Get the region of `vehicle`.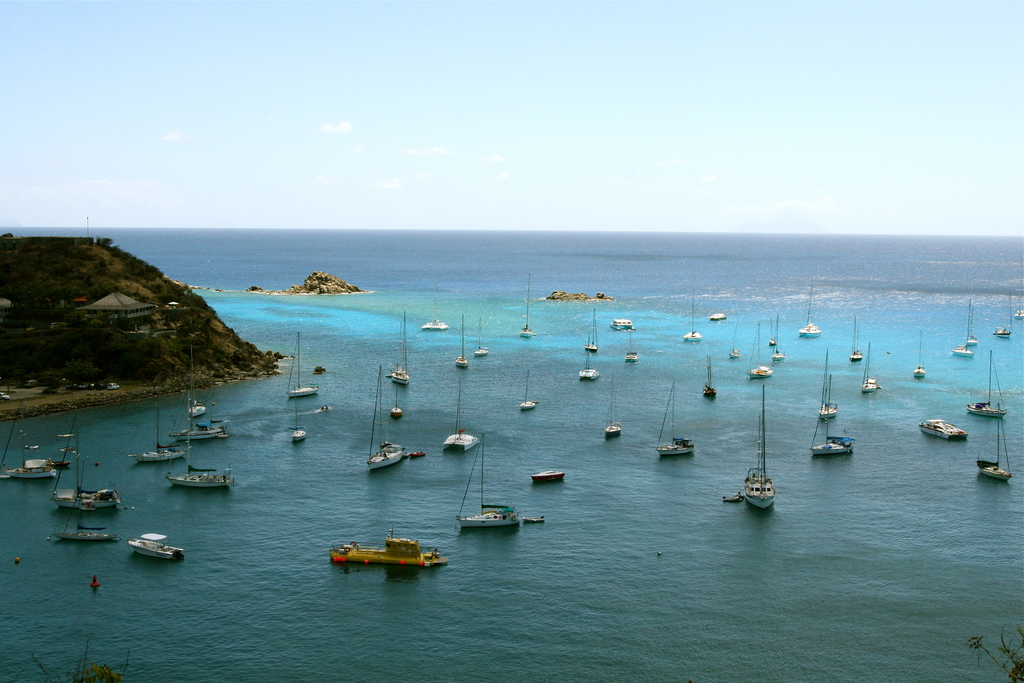
[left=130, top=388, right=186, bottom=466].
